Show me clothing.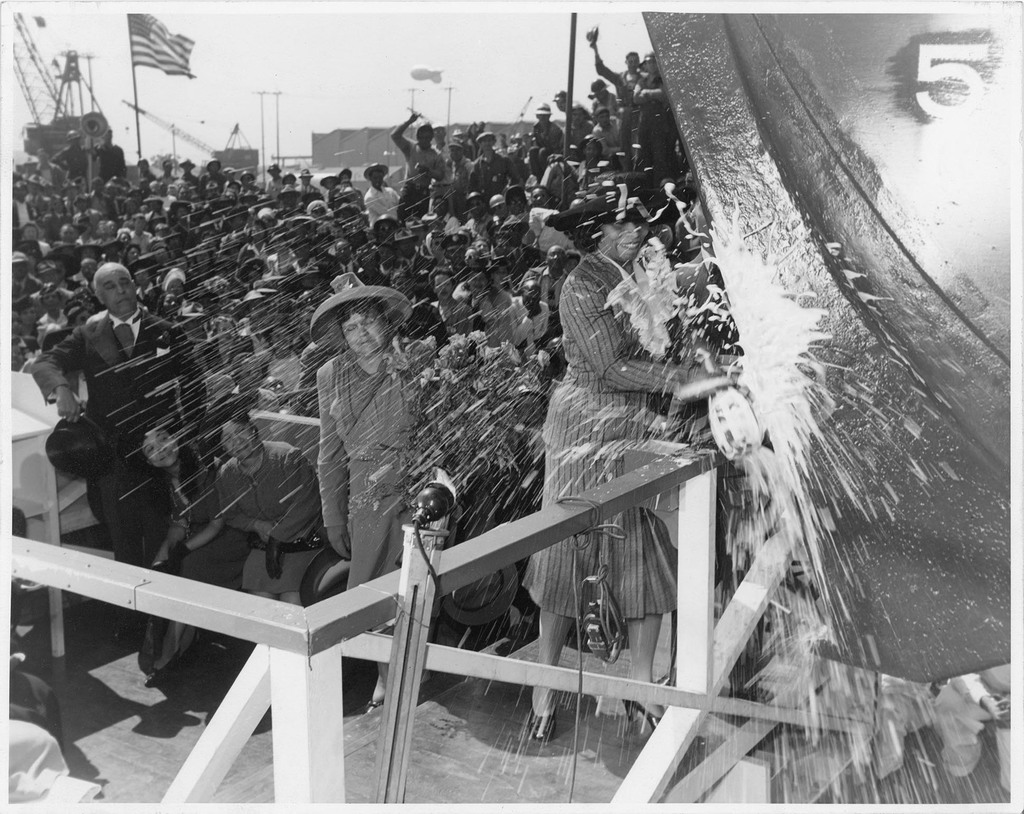
clothing is here: [left=312, top=351, right=451, bottom=590].
